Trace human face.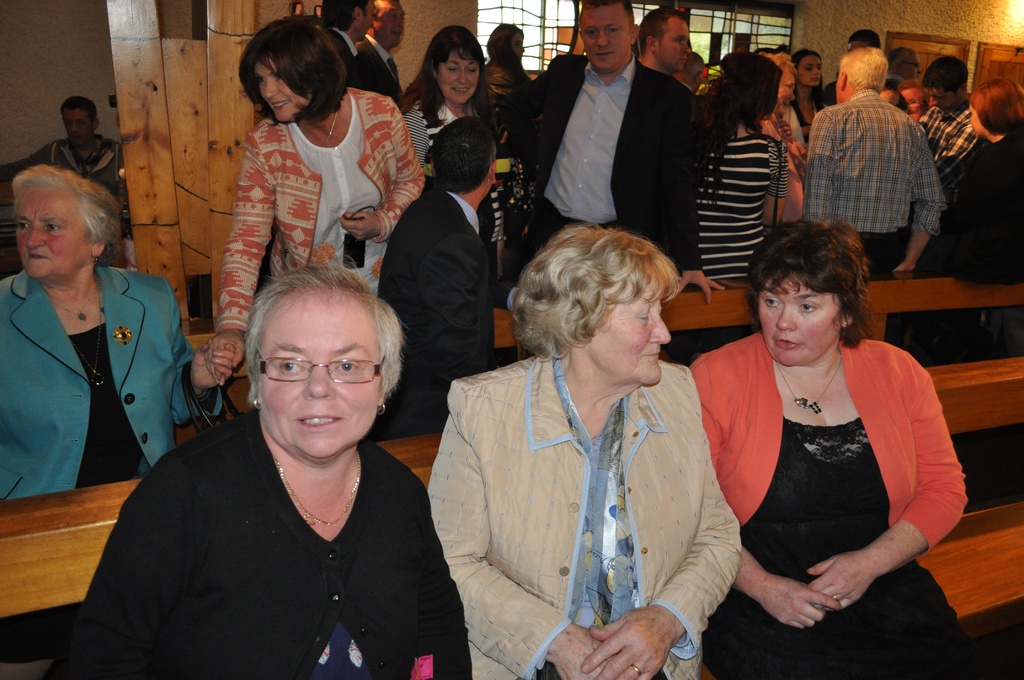
Traced to 845 41 872 47.
